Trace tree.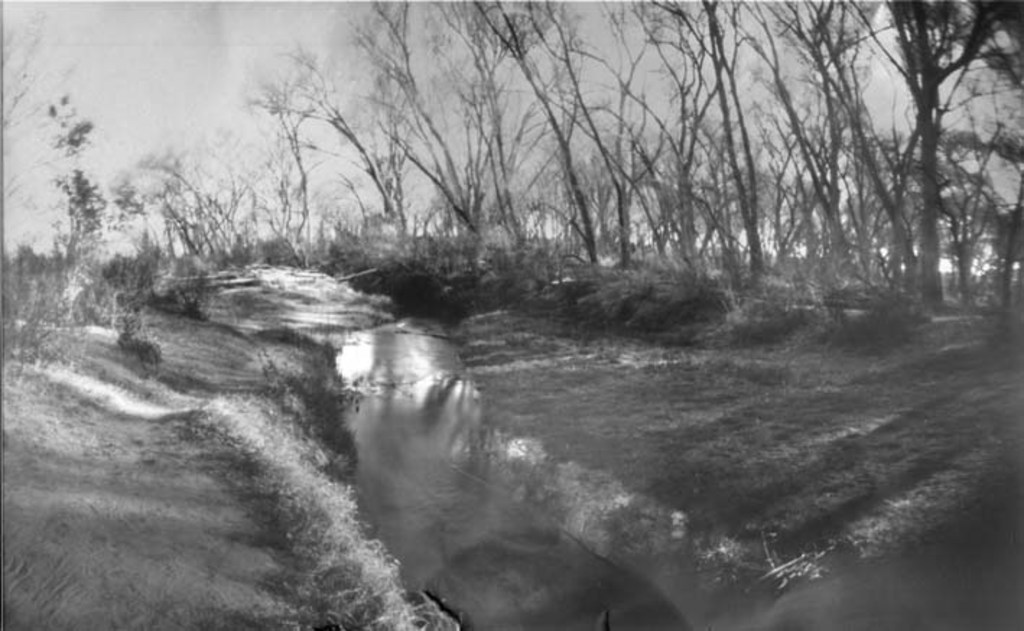
Traced to {"x1": 651, "y1": 0, "x2": 793, "y2": 277}.
